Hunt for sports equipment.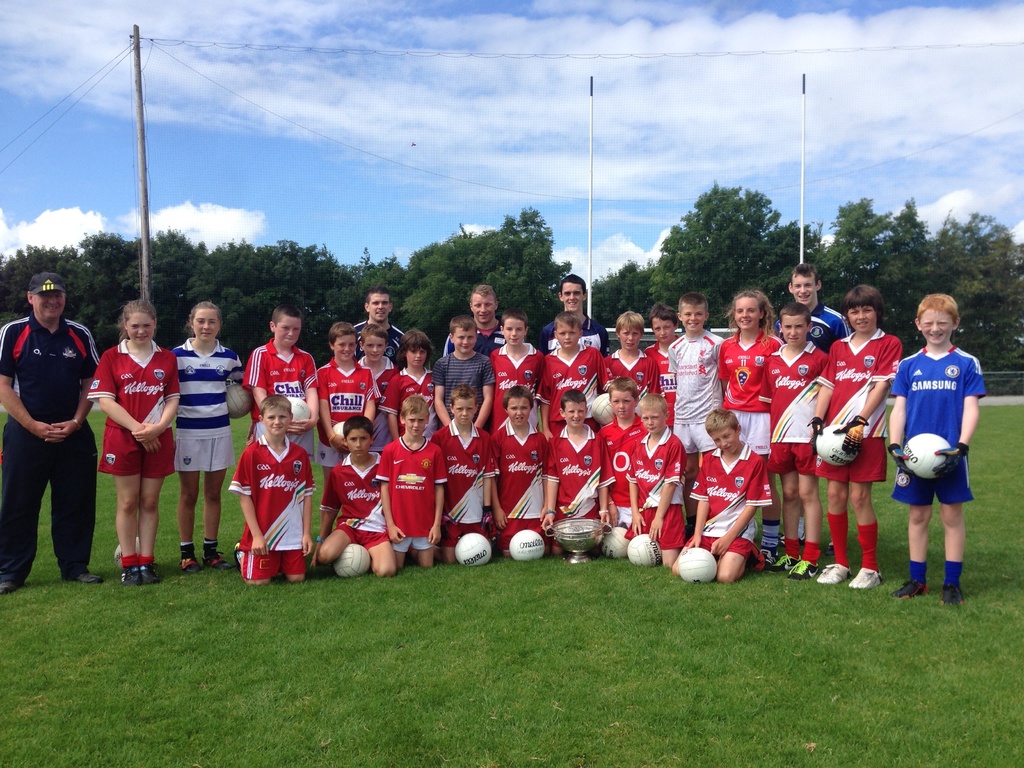
Hunted down at 324/420/346/458.
